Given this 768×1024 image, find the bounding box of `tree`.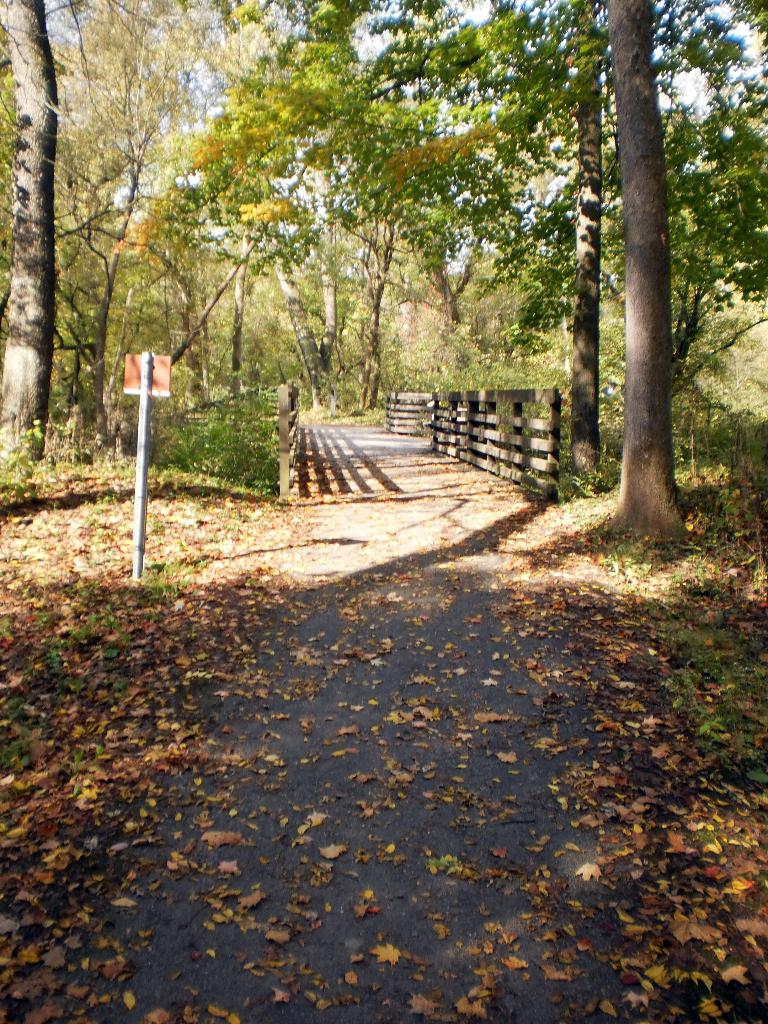
bbox(327, 0, 443, 403).
